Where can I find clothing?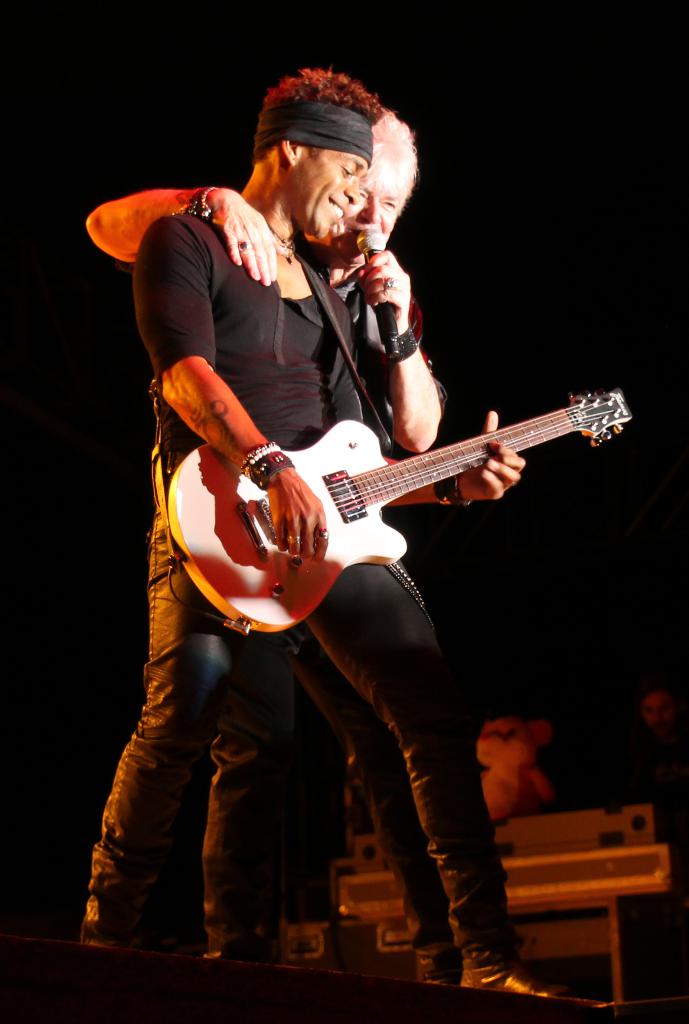
You can find it at crop(81, 212, 517, 966).
